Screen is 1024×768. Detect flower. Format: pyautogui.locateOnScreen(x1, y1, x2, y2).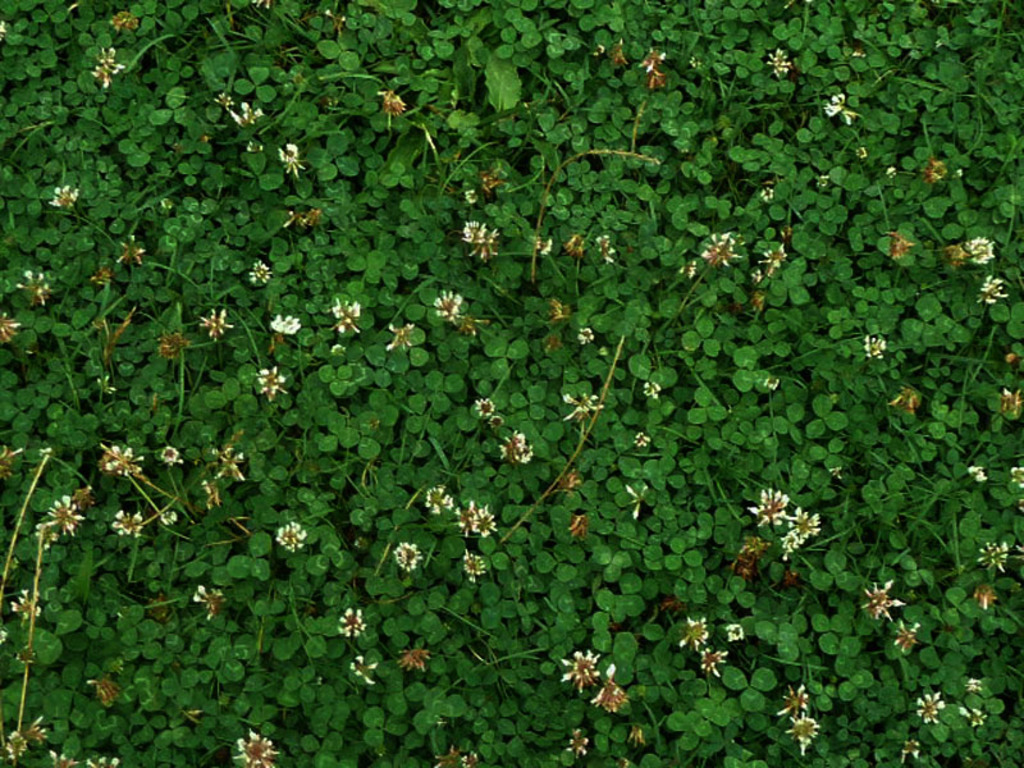
pyautogui.locateOnScreen(47, 180, 77, 207).
